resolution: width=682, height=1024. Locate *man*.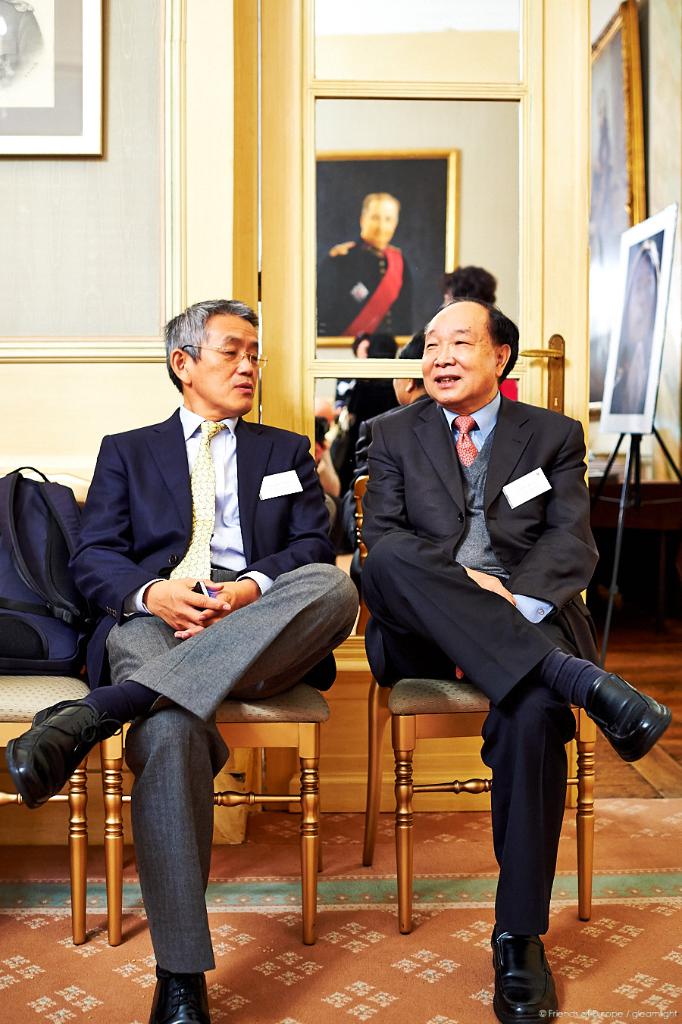
x1=364 y1=298 x2=673 y2=1023.
